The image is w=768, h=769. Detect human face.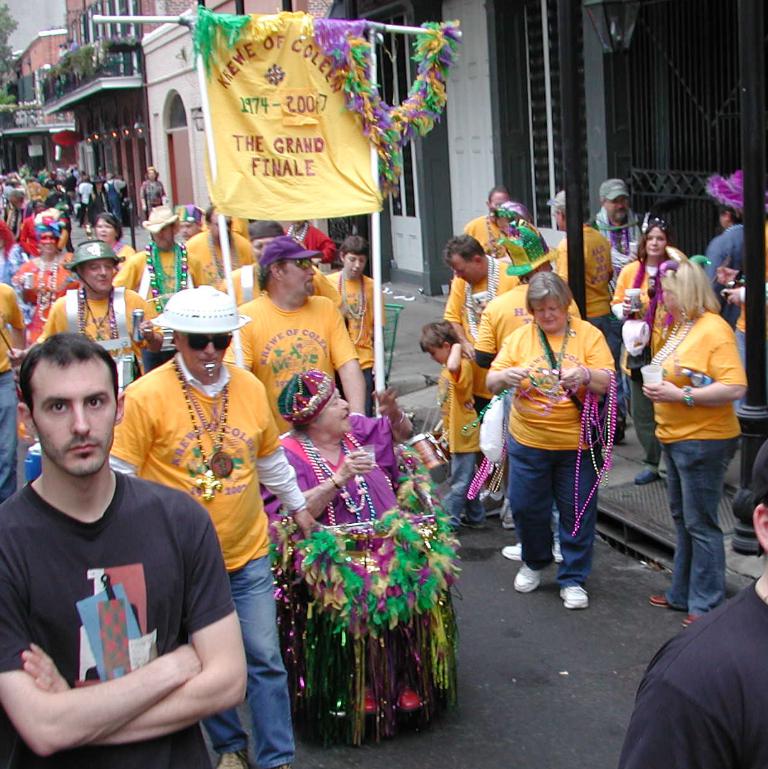
Detection: box(426, 347, 446, 366).
